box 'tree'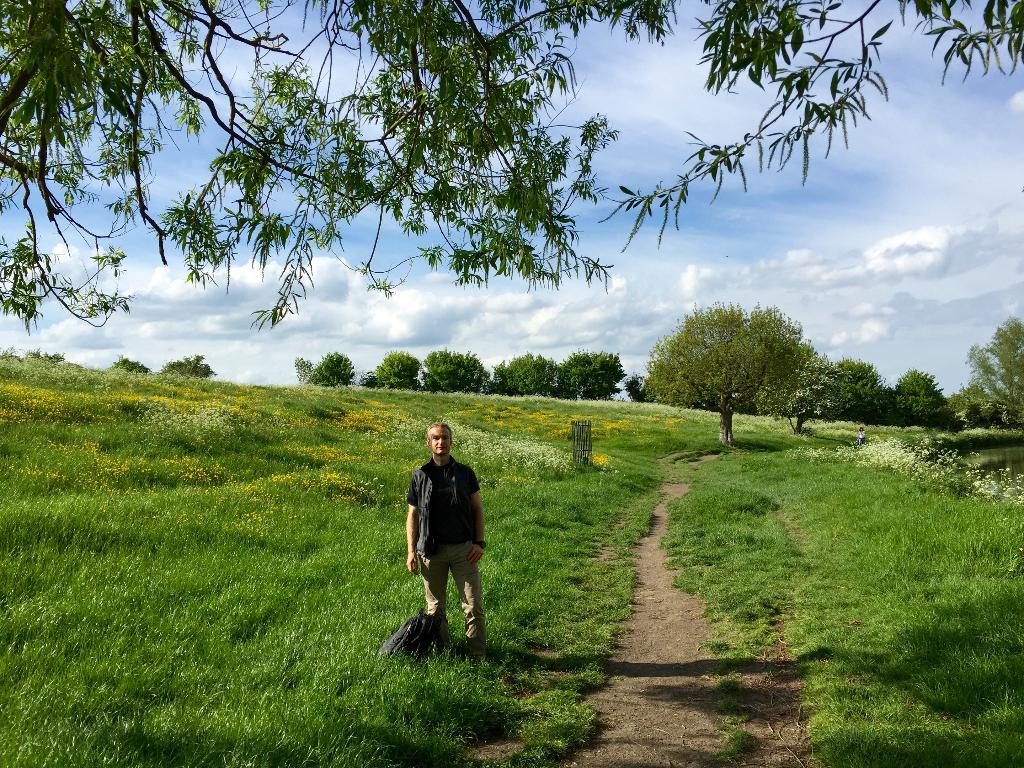
l=598, t=0, r=1022, b=252
